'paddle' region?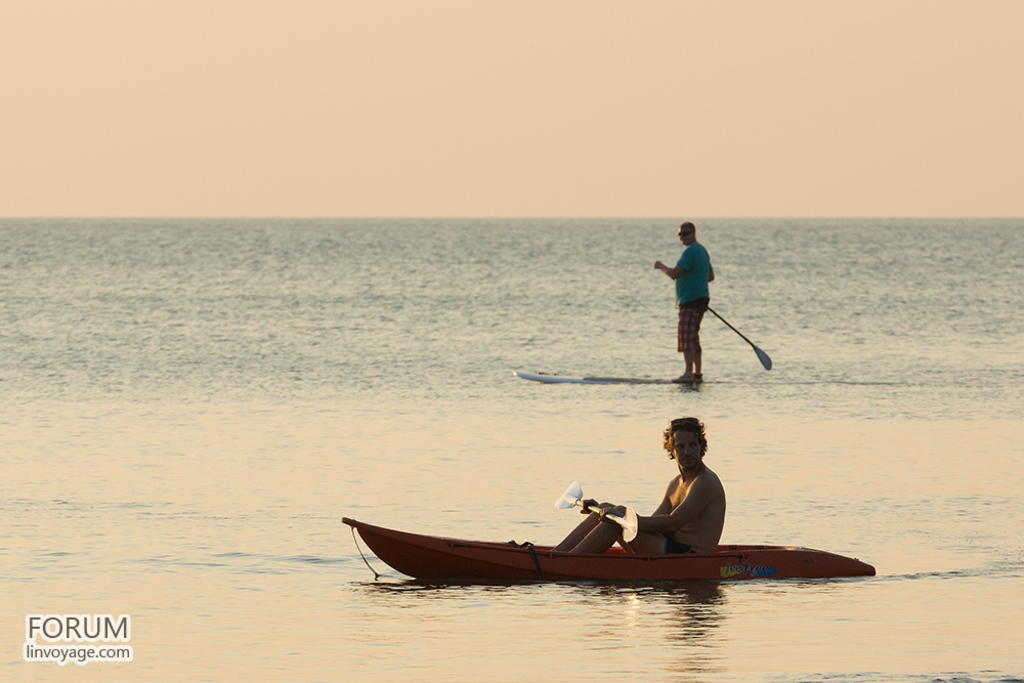
(656, 261, 773, 373)
